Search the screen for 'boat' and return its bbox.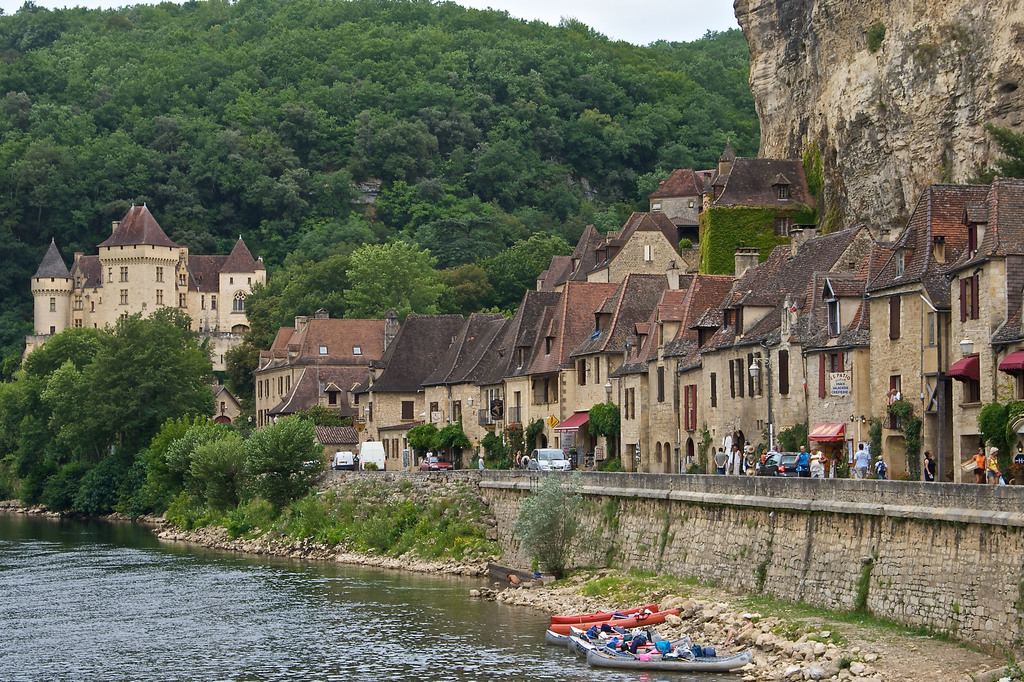
Found: 549,603,681,634.
